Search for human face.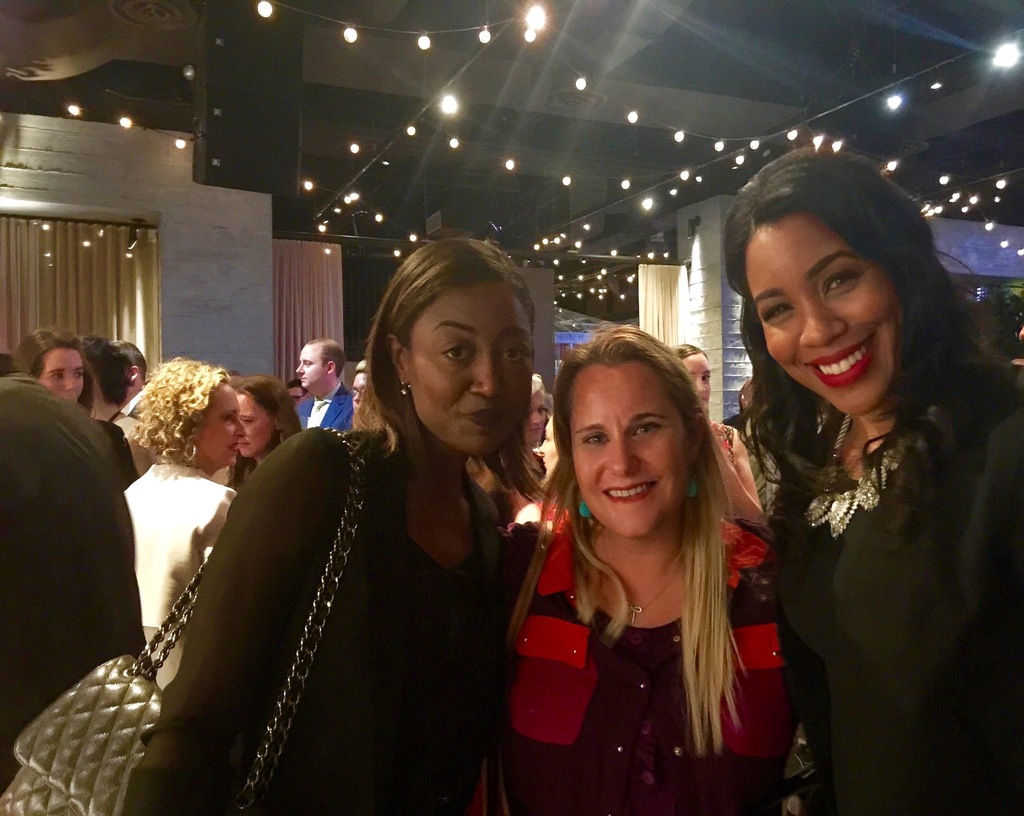
Found at locate(569, 360, 688, 536).
